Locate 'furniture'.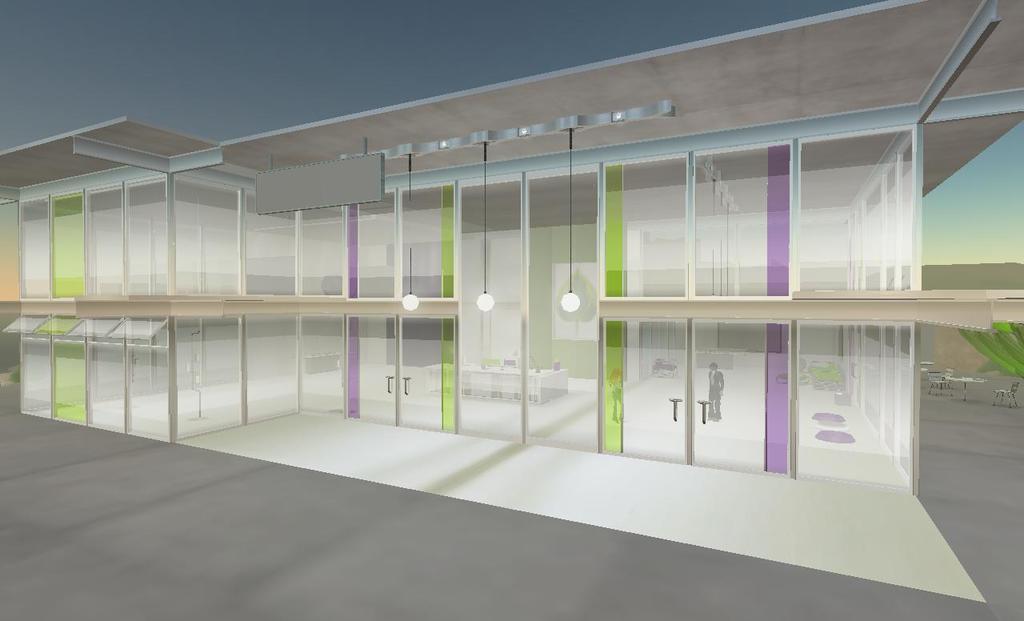
Bounding box: bbox=(402, 373, 410, 395).
